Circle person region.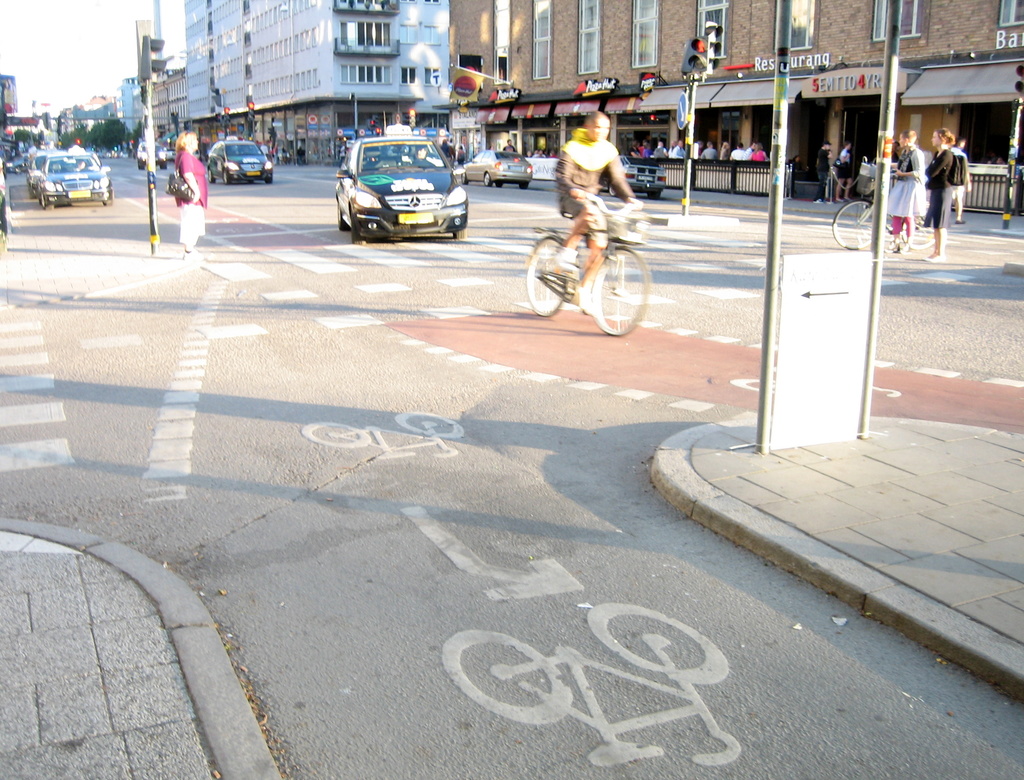
Region: box(673, 140, 687, 159).
